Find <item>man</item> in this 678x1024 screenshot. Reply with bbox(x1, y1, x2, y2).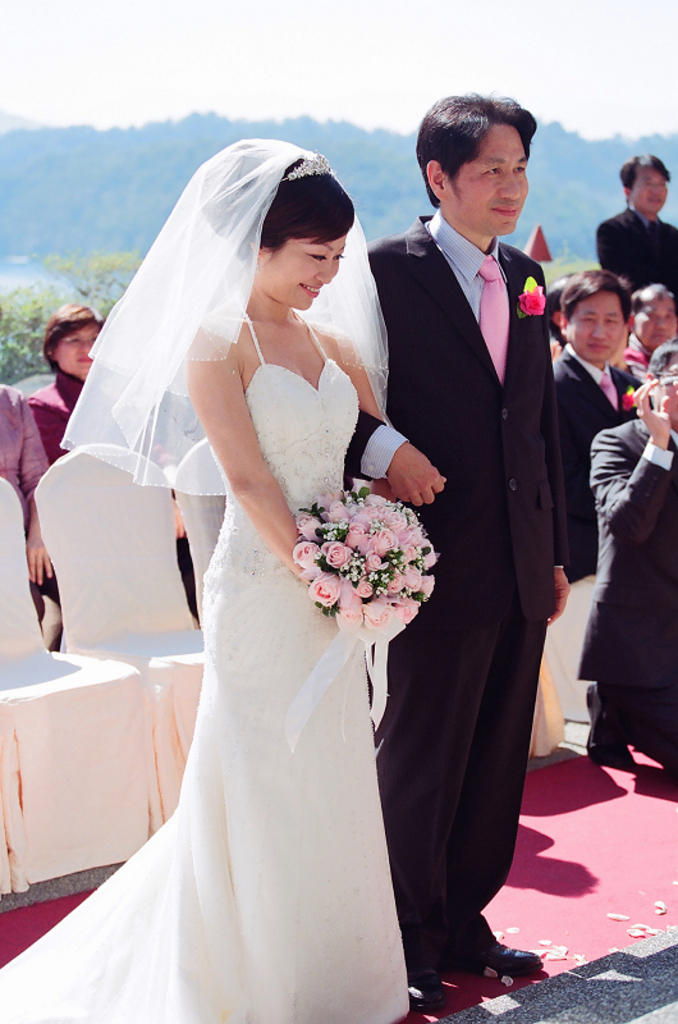
bbox(541, 253, 663, 763).
